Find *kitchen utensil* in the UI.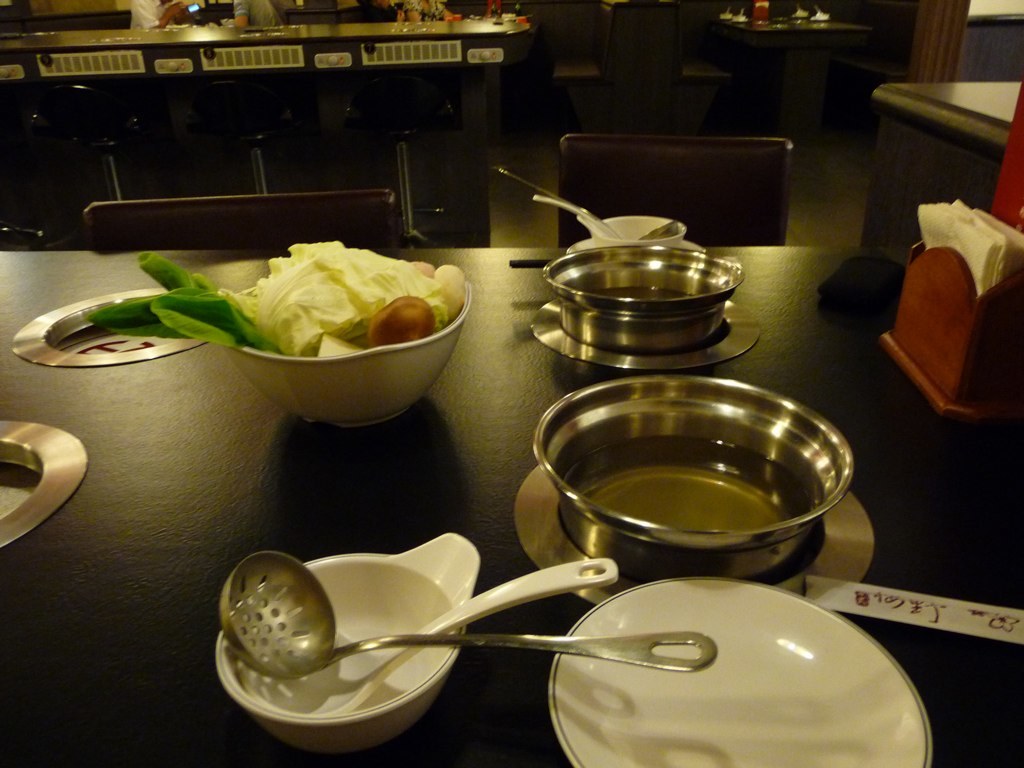
UI element at {"x1": 219, "y1": 549, "x2": 719, "y2": 681}.
